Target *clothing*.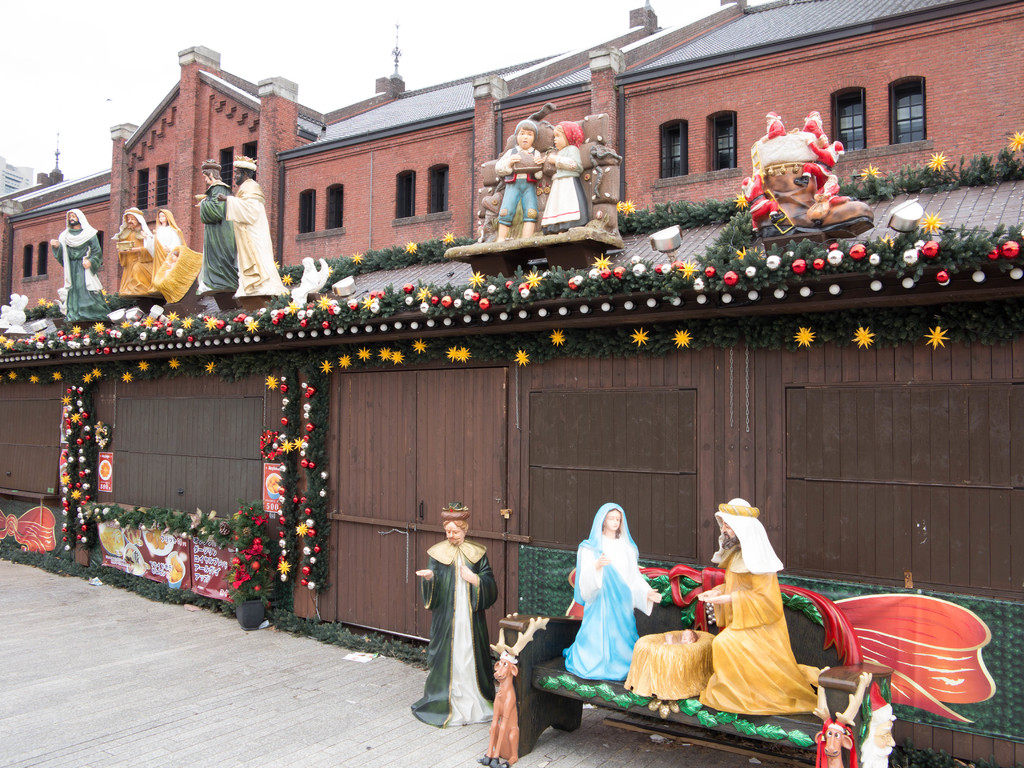
Target region: locate(410, 534, 499, 730).
